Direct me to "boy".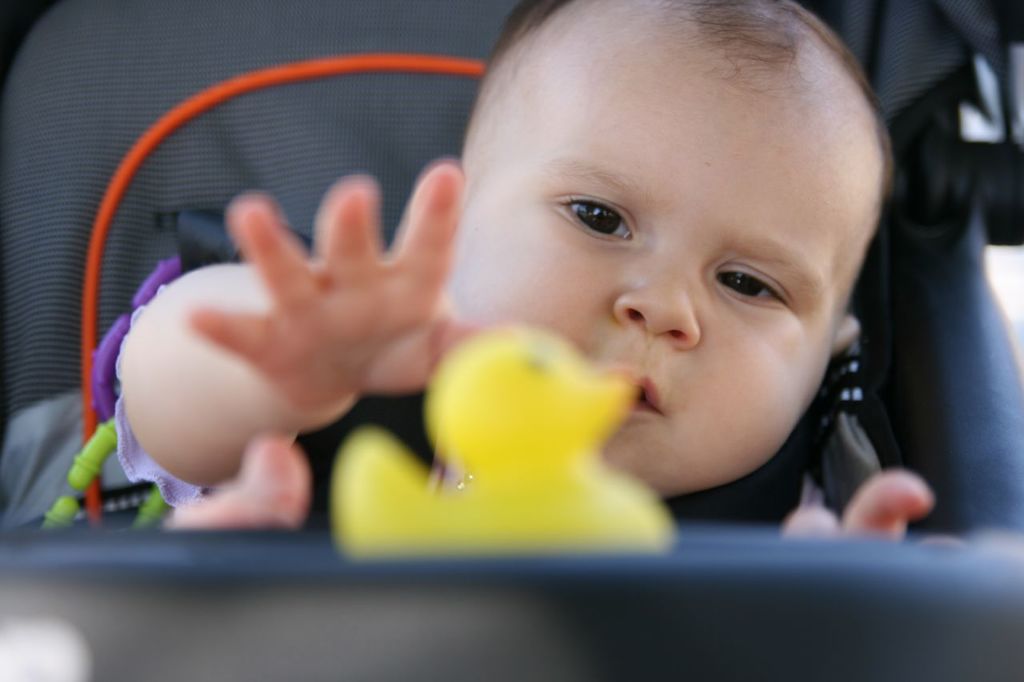
Direction: [113,0,925,534].
